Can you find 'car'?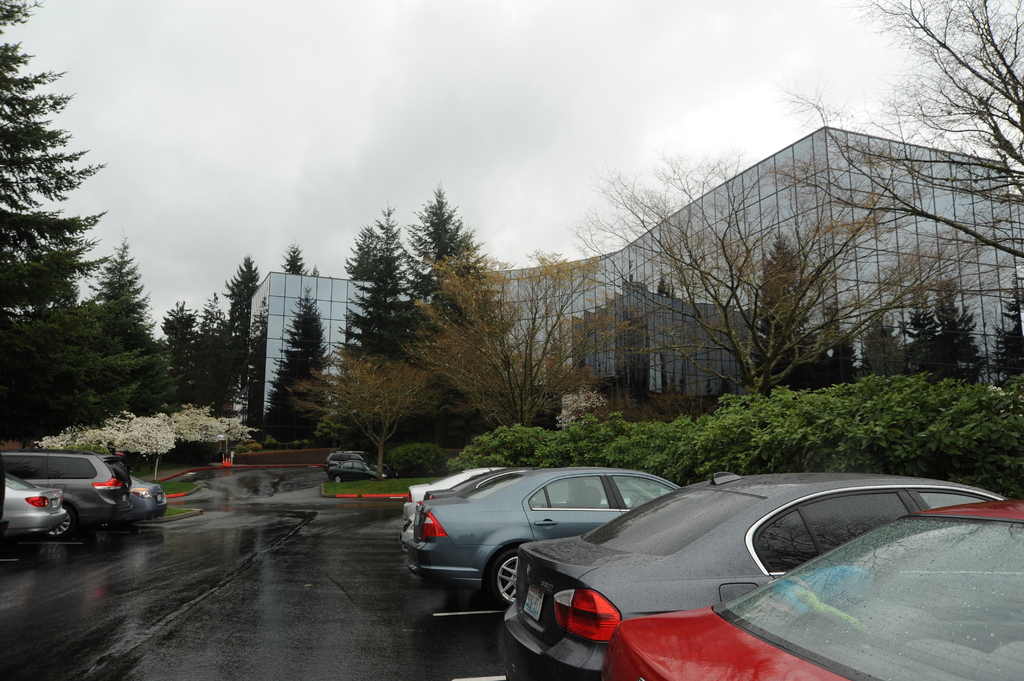
Yes, bounding box: locate(397, 513, 415, 551).
